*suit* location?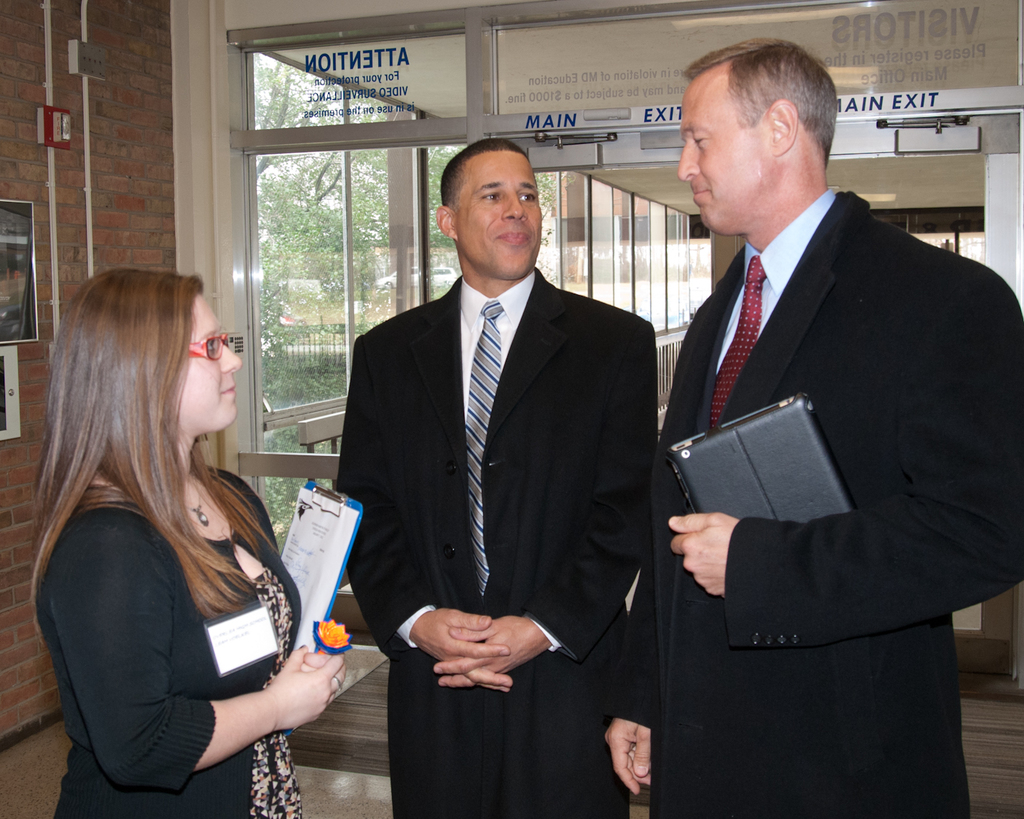
crop(626, 77, 1008, 807)
